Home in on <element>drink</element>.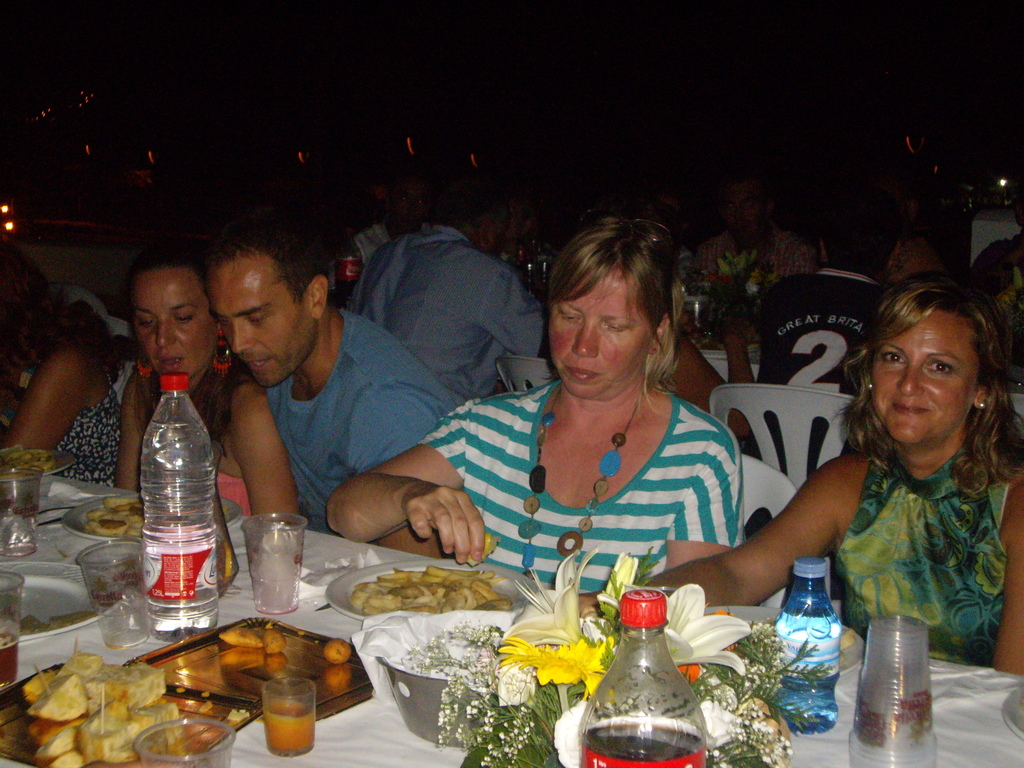
Homed in at pyautogui.locateOnScreen(335, 277, 355, 310).
